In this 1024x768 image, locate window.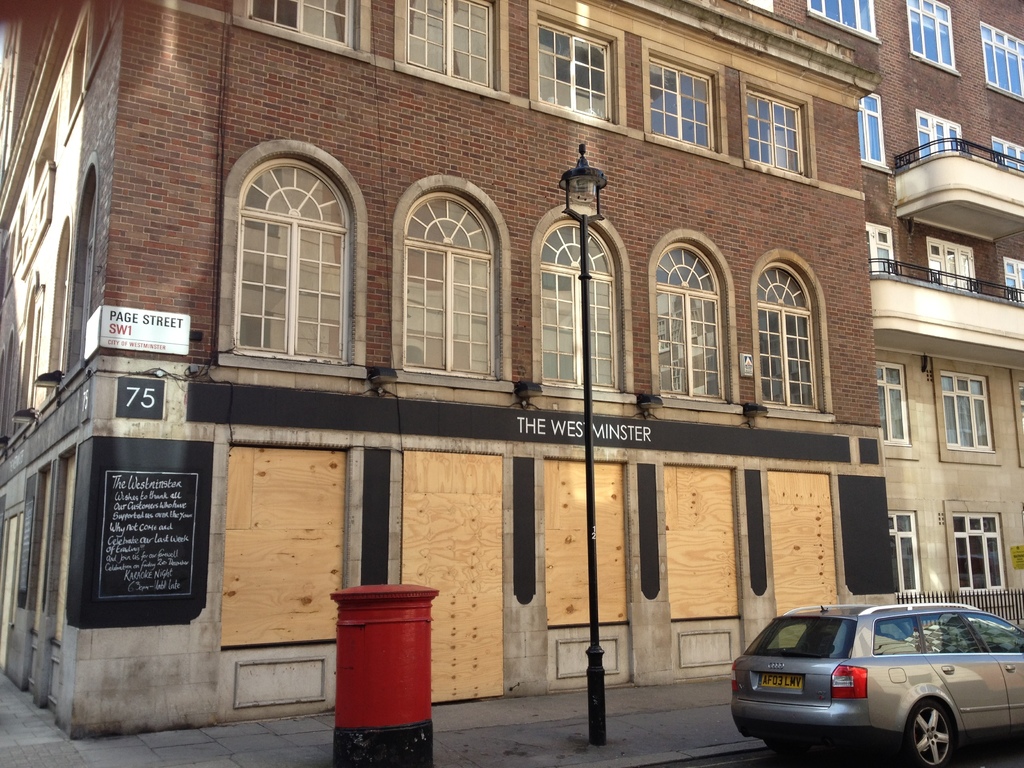
Bounding box: BBox(916, 111, 963, 158).
